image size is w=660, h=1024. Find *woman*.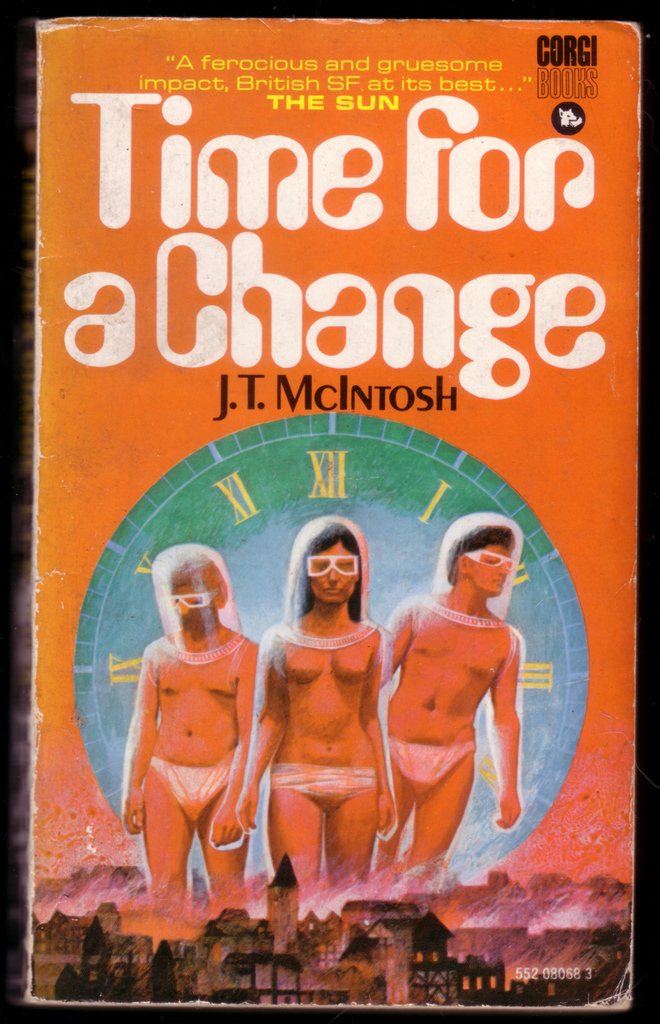
x1=245 y1=515 x2=408 y2=915.
